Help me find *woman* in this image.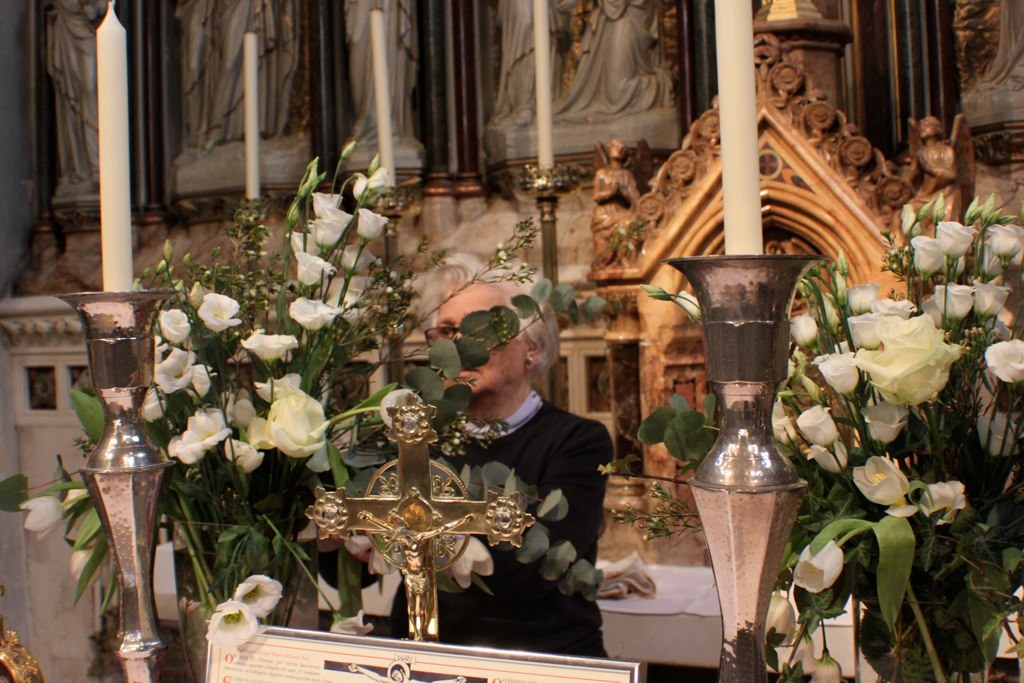
Found it: (340,242,614,661).
